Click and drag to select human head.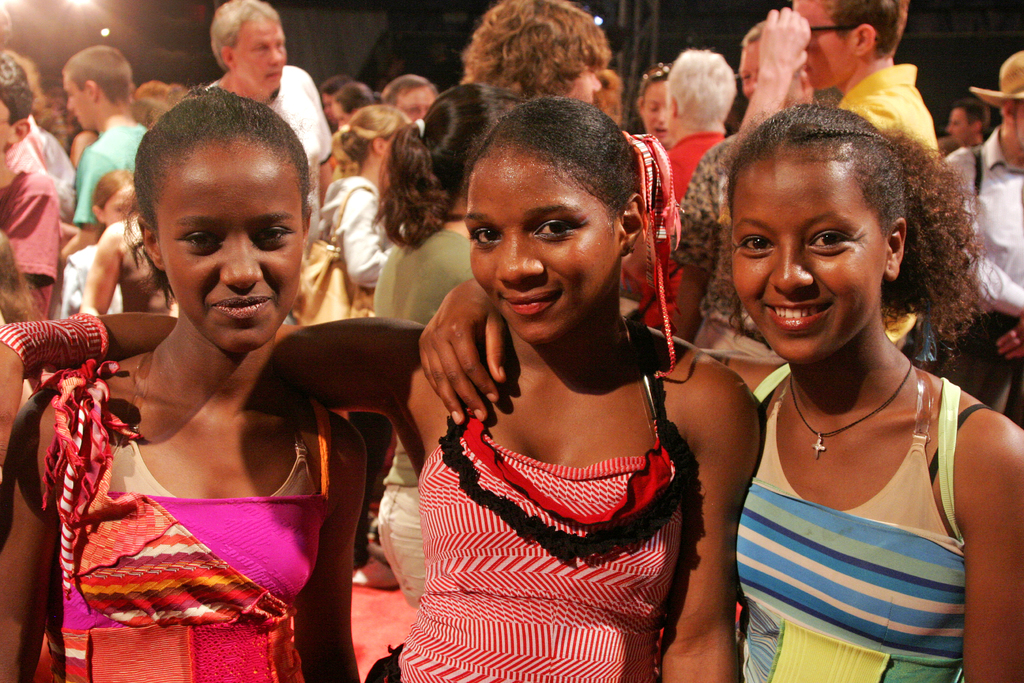
Selection: locate(947, 98, 991, 149).
